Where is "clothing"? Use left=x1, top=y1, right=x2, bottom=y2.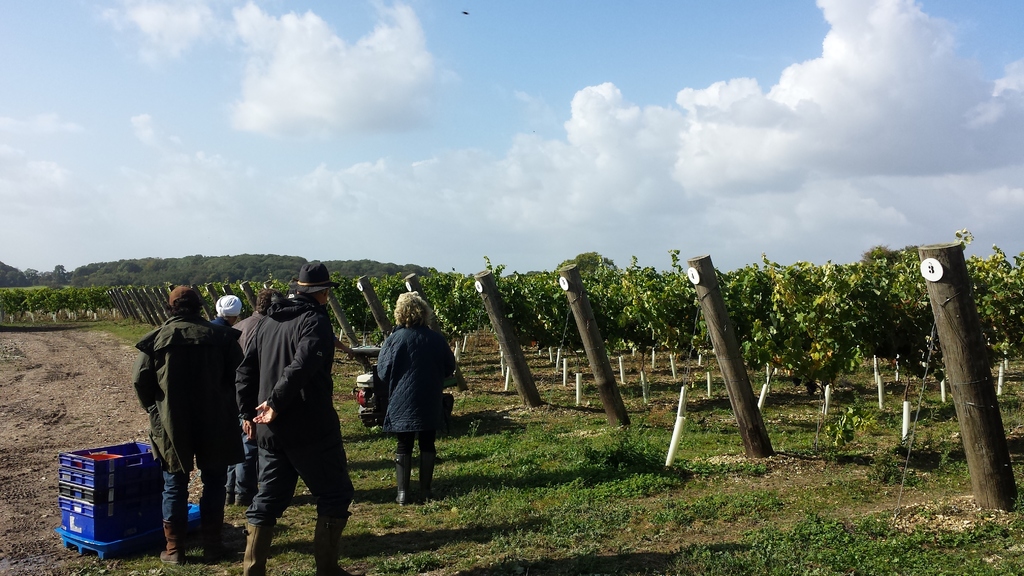
left=127, top=313, right=232, bottom=516.
